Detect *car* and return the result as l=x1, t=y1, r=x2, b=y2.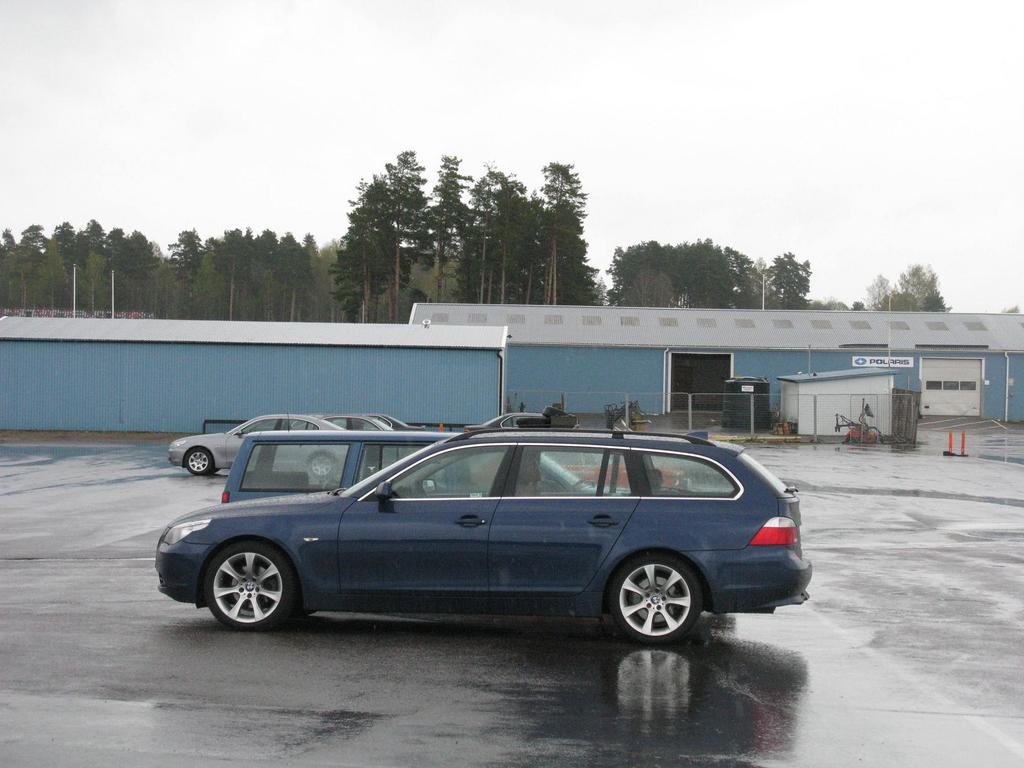
l=165, t=410, r=681, b=499.
